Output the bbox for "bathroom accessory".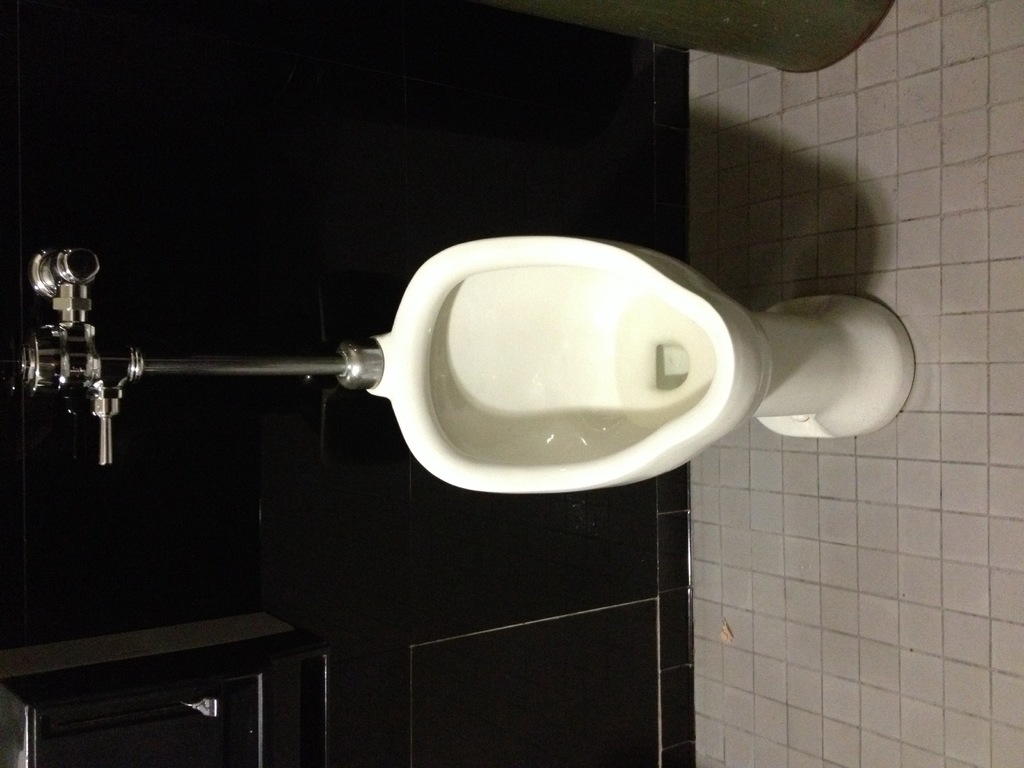
region(0, 246, 391, 512).
